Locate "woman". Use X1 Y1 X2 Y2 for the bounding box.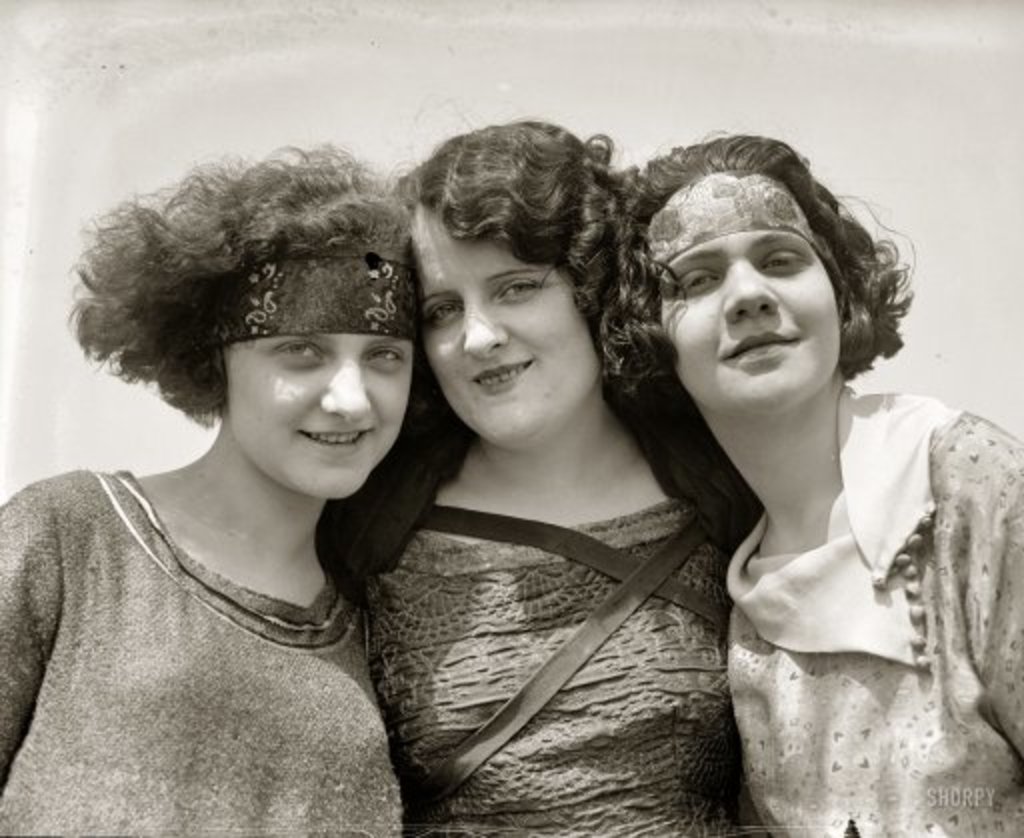
606 120 1022 836.
